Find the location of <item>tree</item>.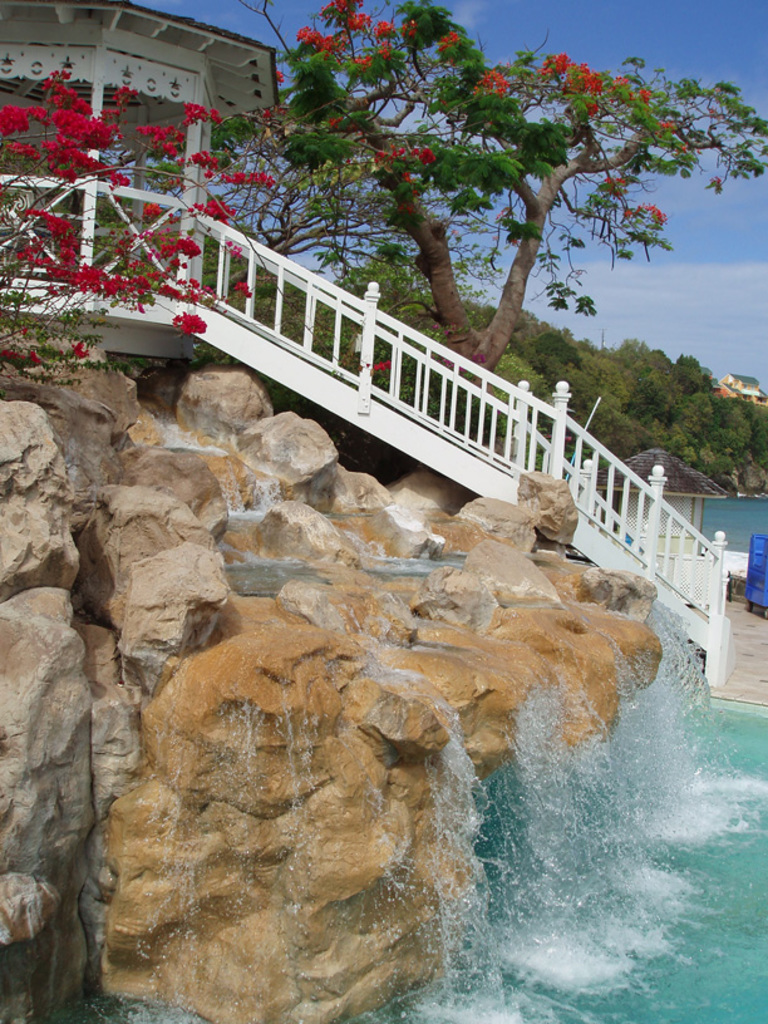
Location: [left=336, top=236, right=453, bottom=344].
